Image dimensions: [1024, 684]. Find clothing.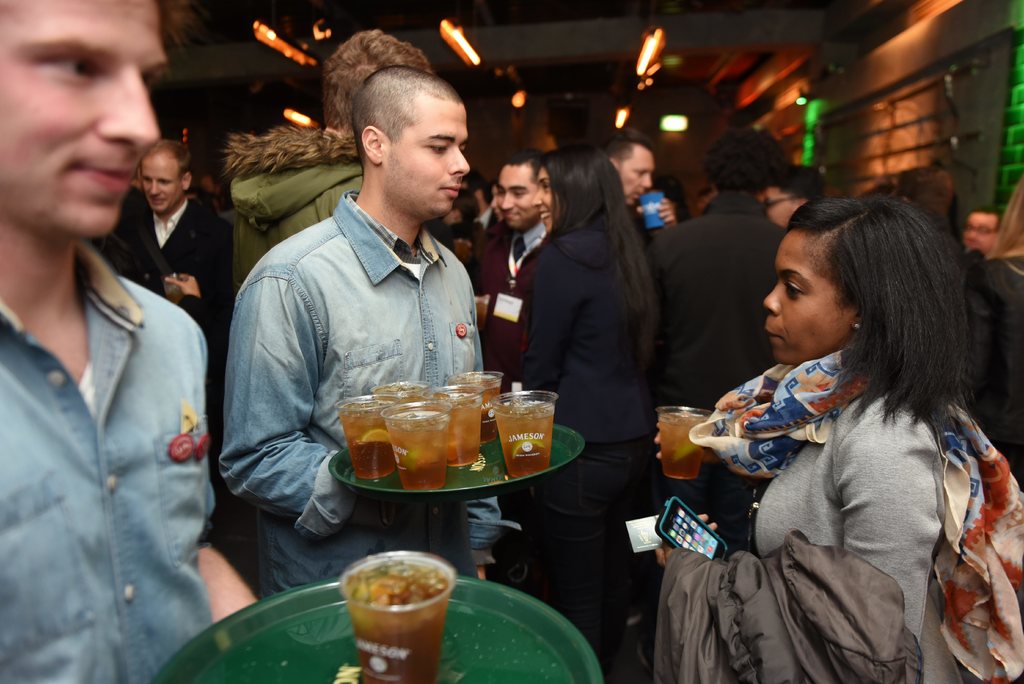
[122,192,216,331].
